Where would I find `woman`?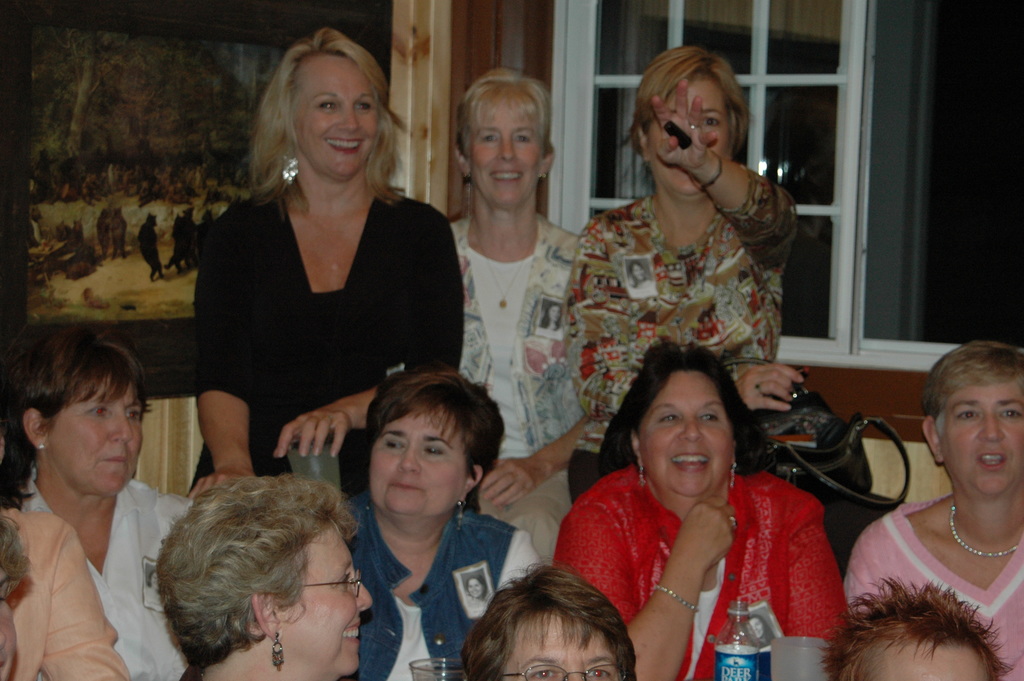
At Rect(0, 341, 131, 680).
